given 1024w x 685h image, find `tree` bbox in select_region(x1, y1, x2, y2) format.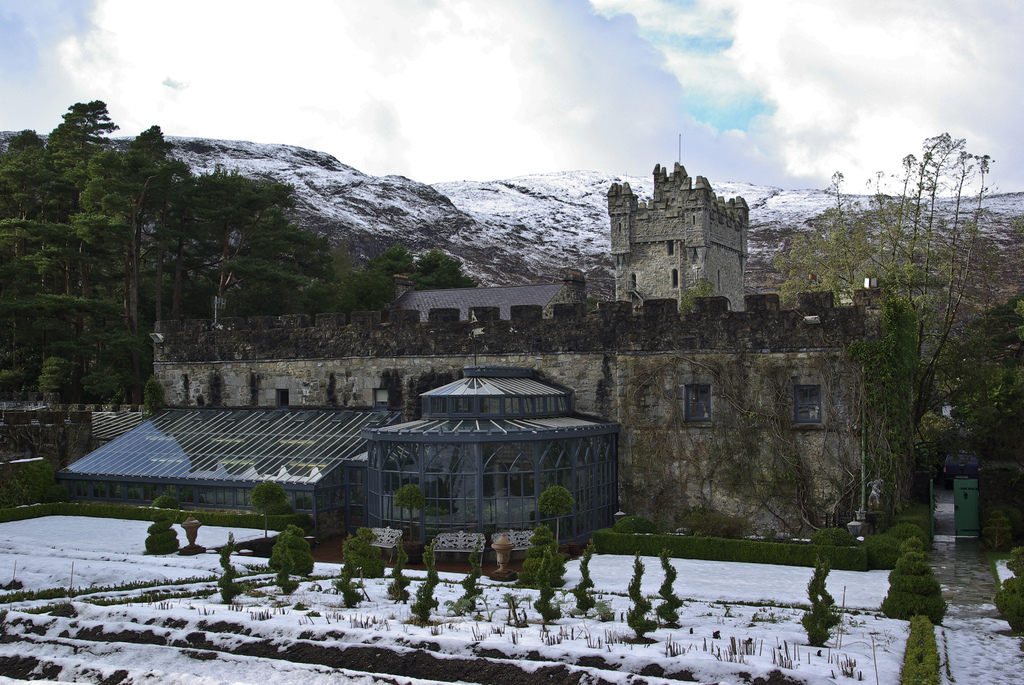
select_region(0, 95, 481, 418).
